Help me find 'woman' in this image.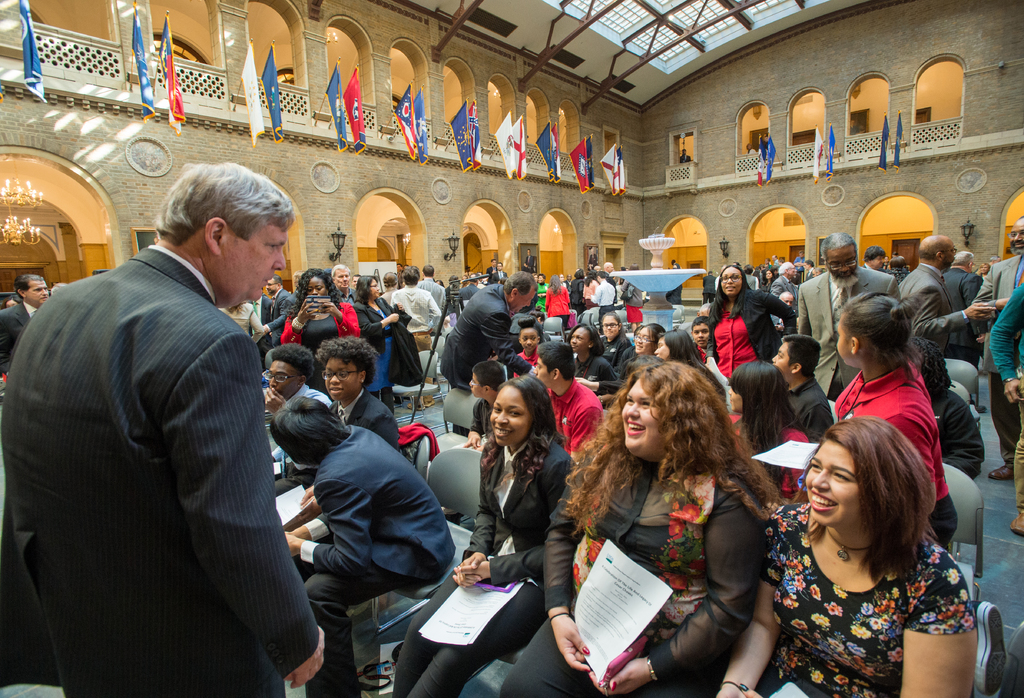
Found it: bbox=(277, 266, 361, 400).
